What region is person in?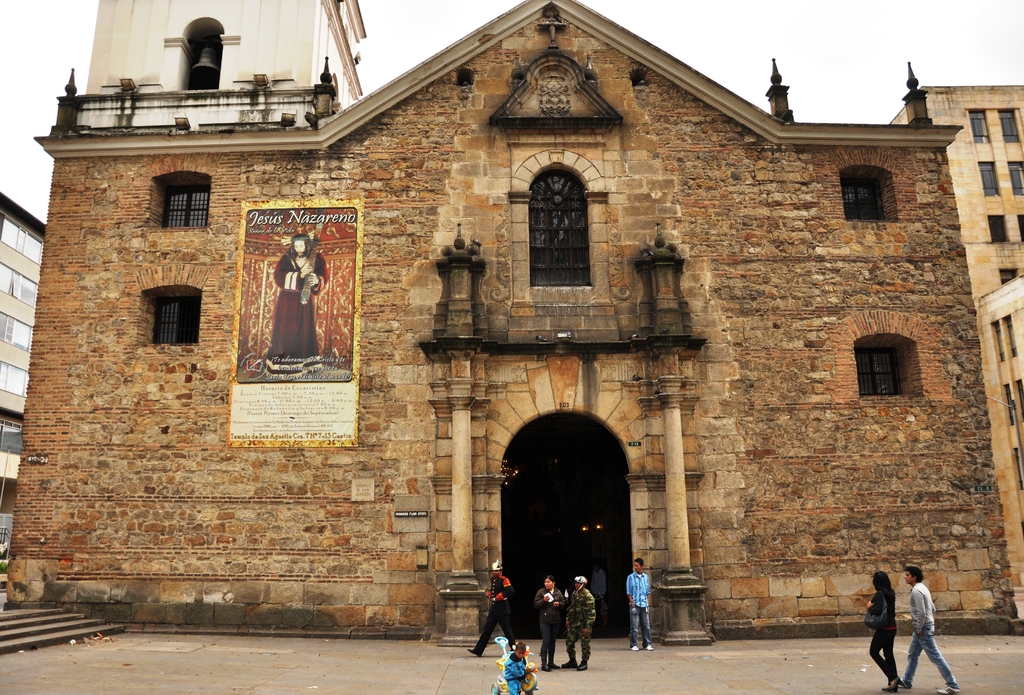
Rect(504, 641, 540, 694).
